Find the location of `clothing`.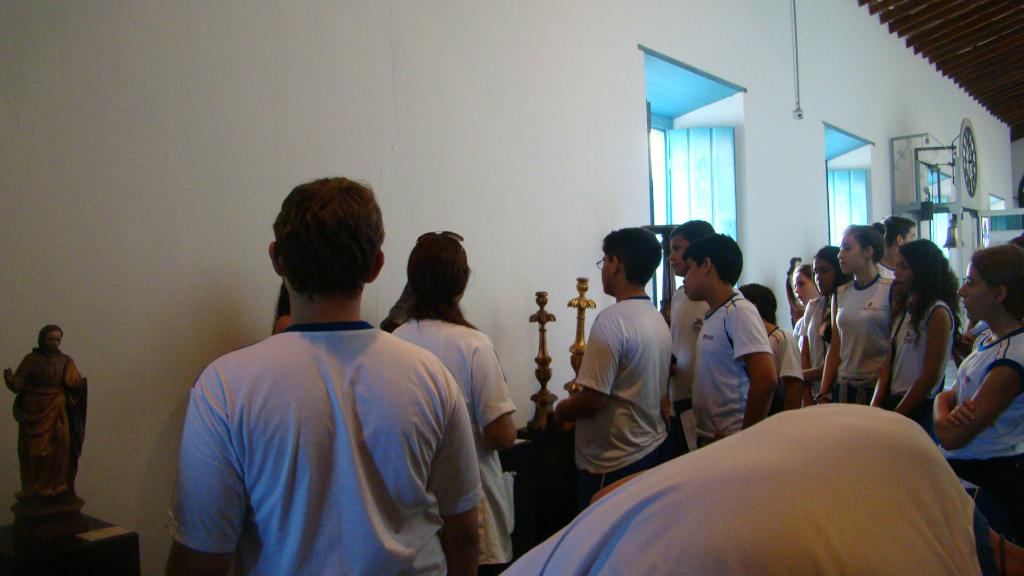
Location: region(797, 295, 837, 397).
